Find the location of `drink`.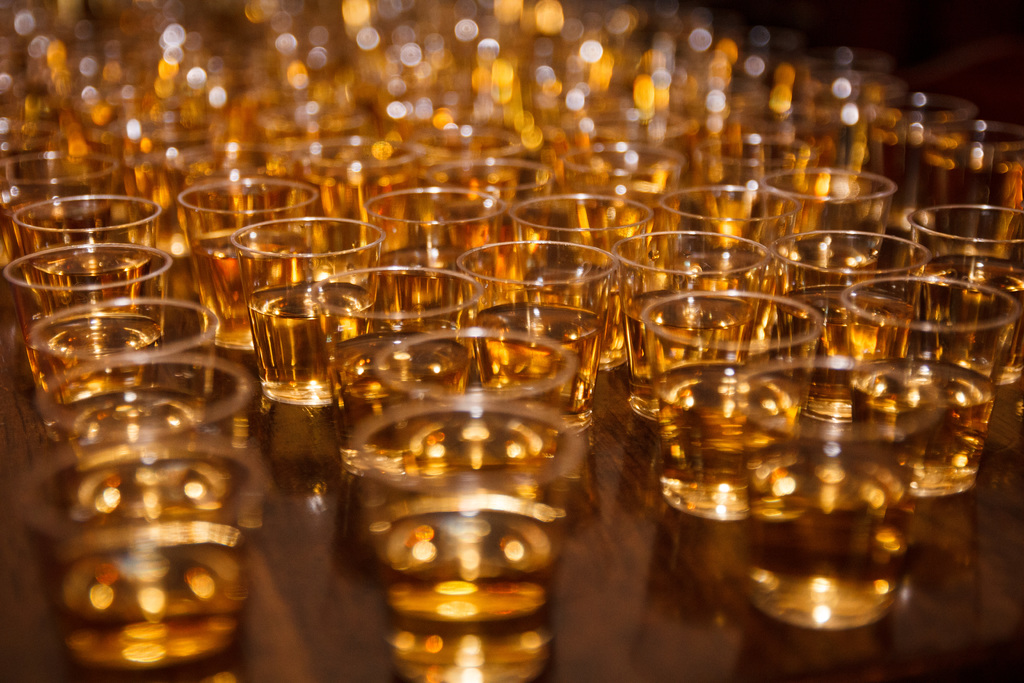
Location: (38, 514, 249, 682).
